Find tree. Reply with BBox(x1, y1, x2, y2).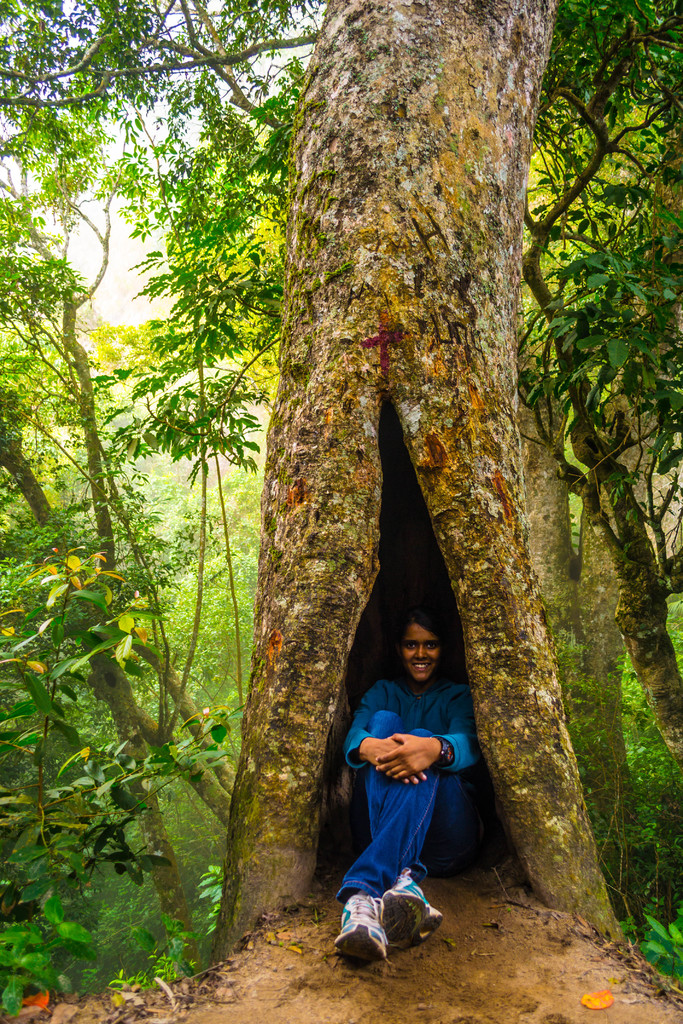
BBox(210, 0, 628, 964).
